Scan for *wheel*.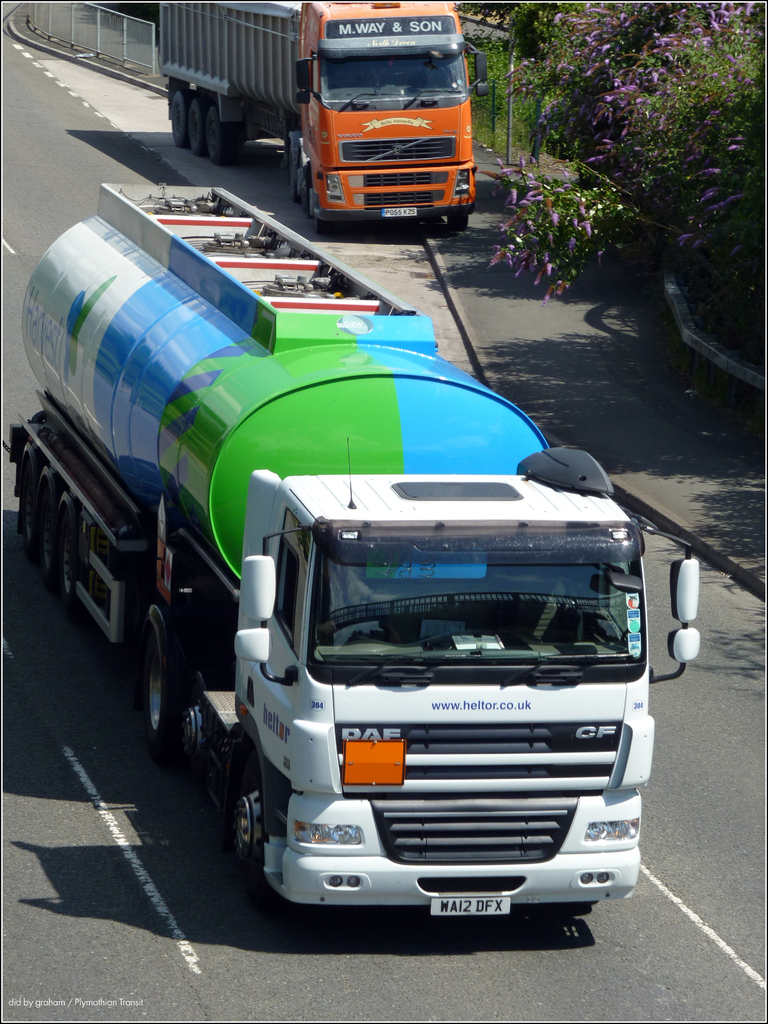
Scan result: 52/504/90/604.
